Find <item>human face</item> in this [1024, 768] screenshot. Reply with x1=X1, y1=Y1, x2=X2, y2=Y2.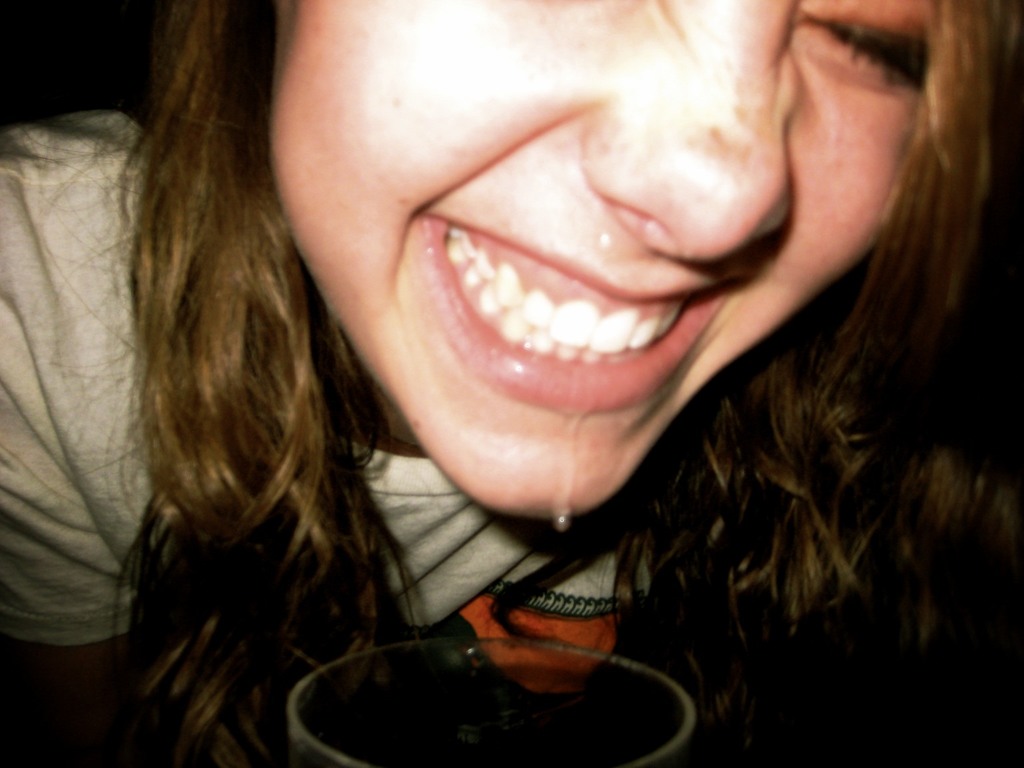
x1=265, y1=0, x2=941, y2=520.
